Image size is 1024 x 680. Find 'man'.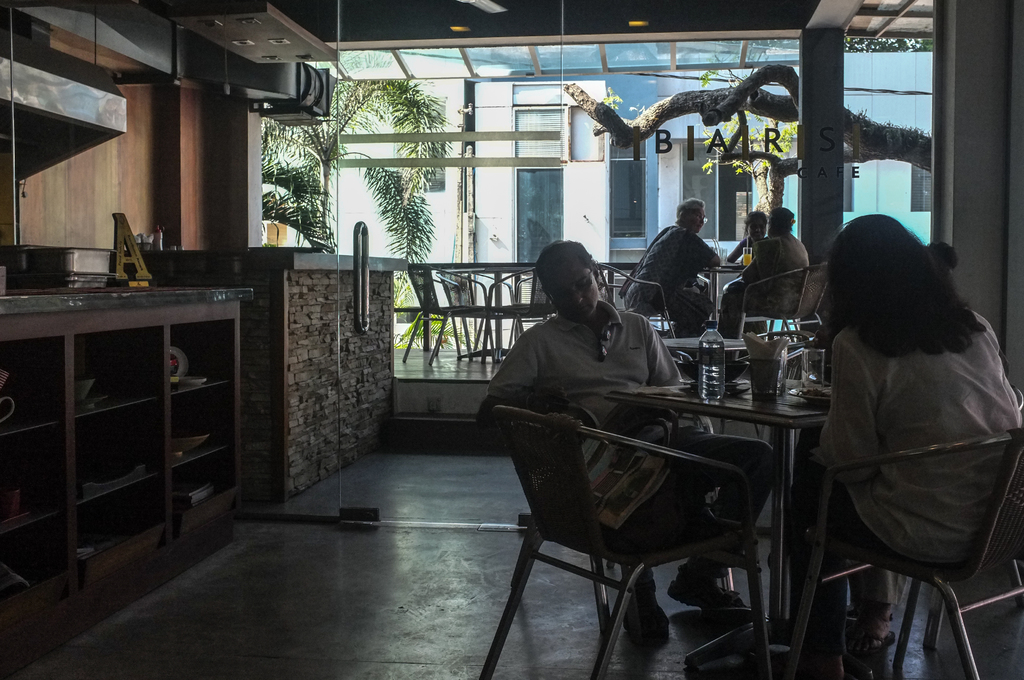
[x1=724, y1=206, x2=809, y2=343].
